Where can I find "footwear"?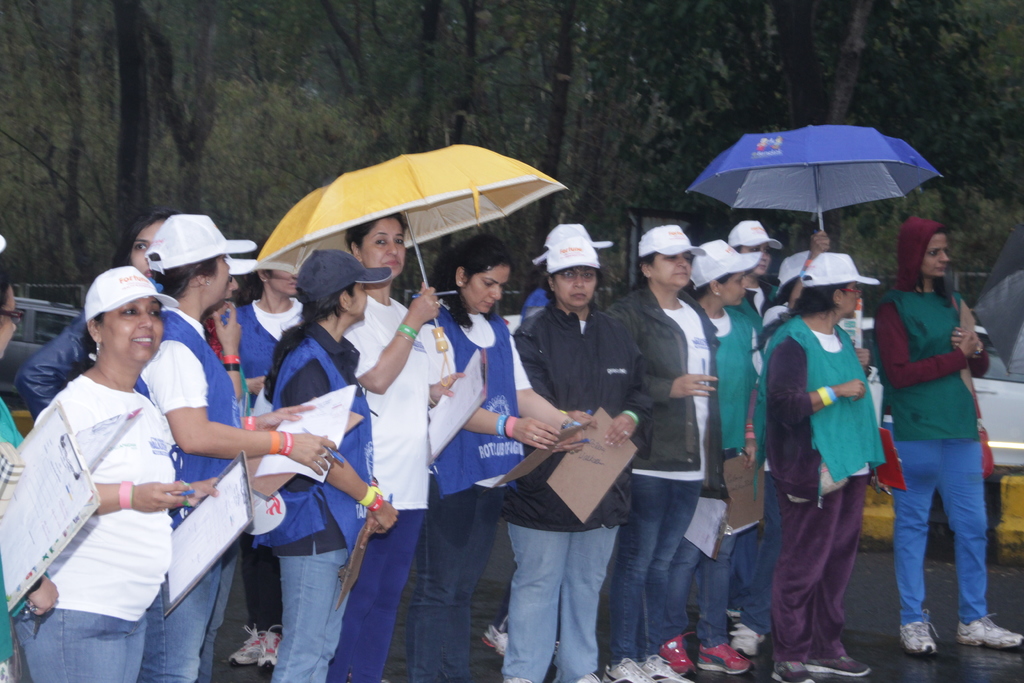
You can find it at Rect(227, 620, 262, 662).
